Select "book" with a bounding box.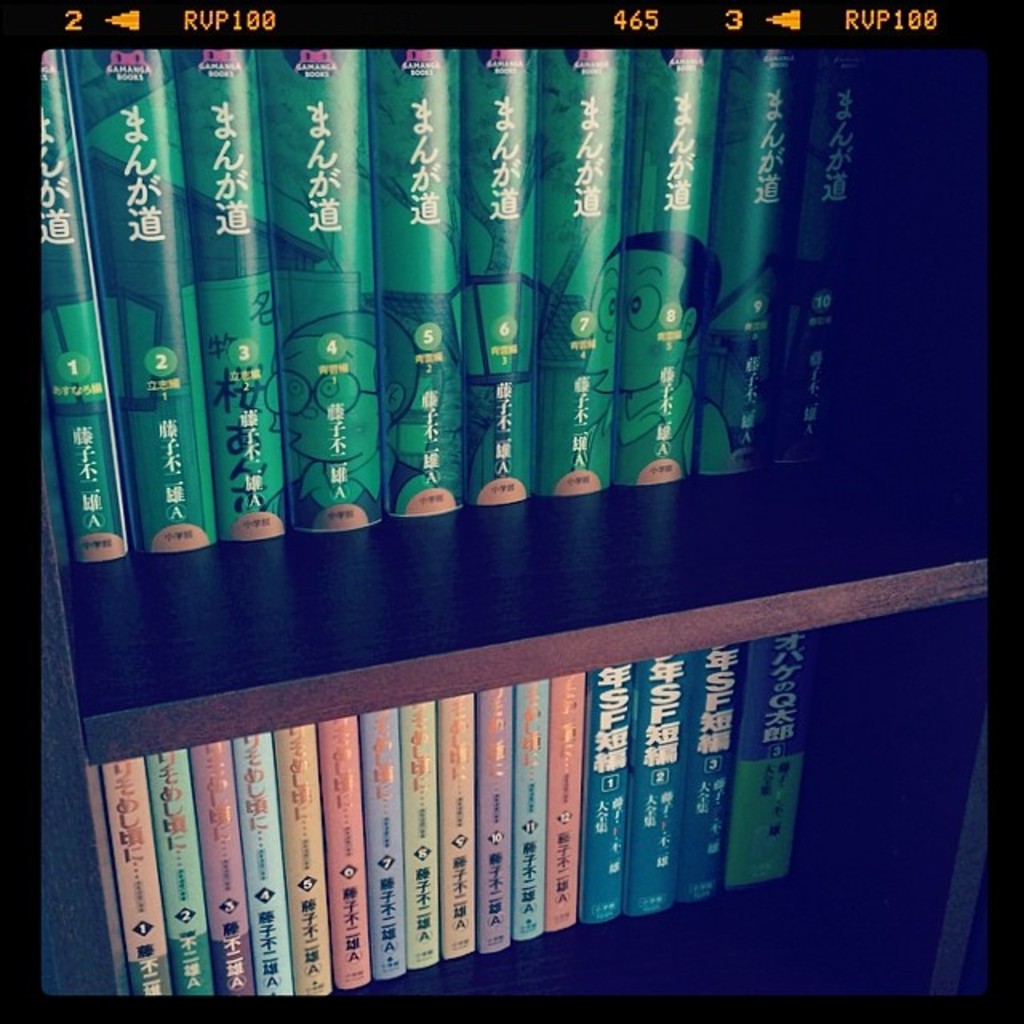
226:728:293:994.
